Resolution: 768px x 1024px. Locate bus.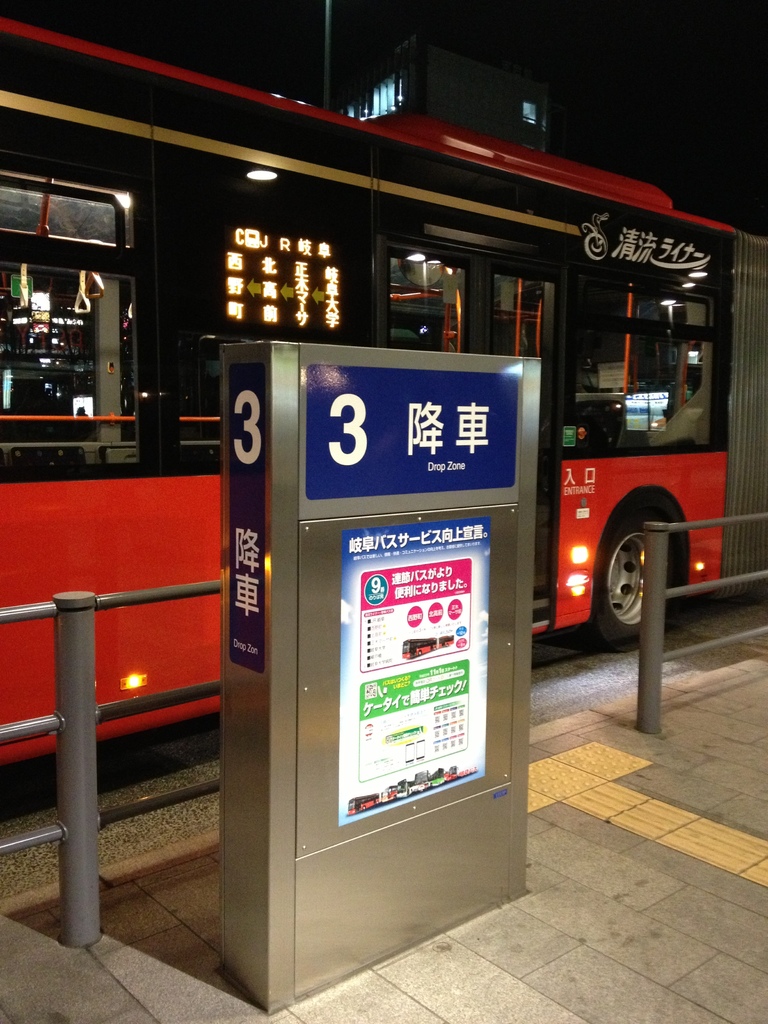
{"left": 0, "top": 14, "right": 767, "bottom": 771}.
